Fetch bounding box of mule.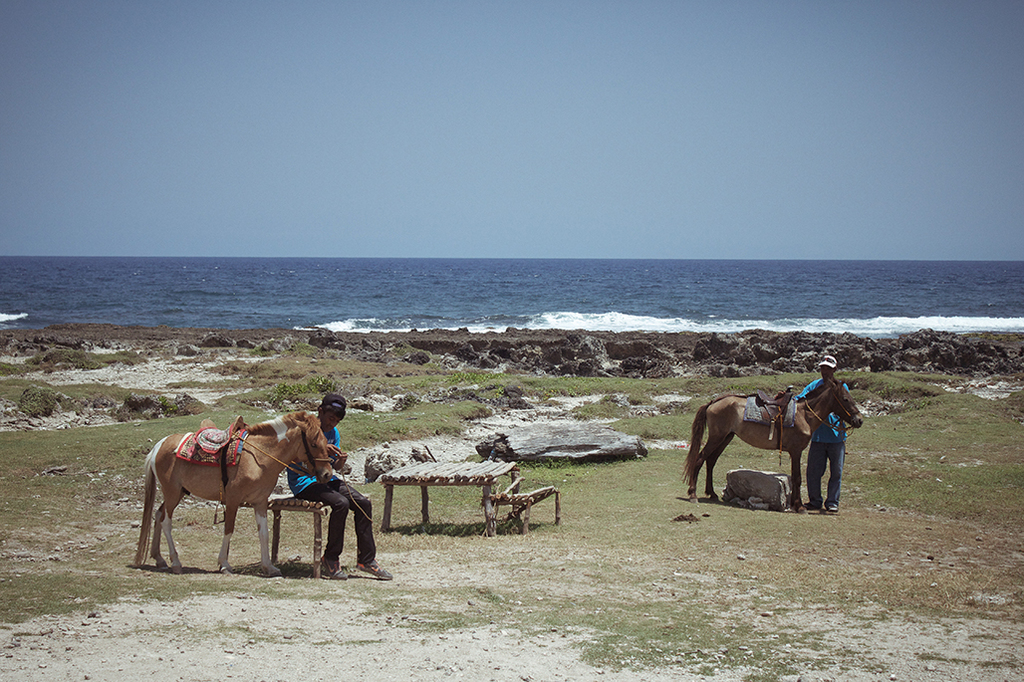
Bbox: <region>682, 374, 864, 509</region>.
